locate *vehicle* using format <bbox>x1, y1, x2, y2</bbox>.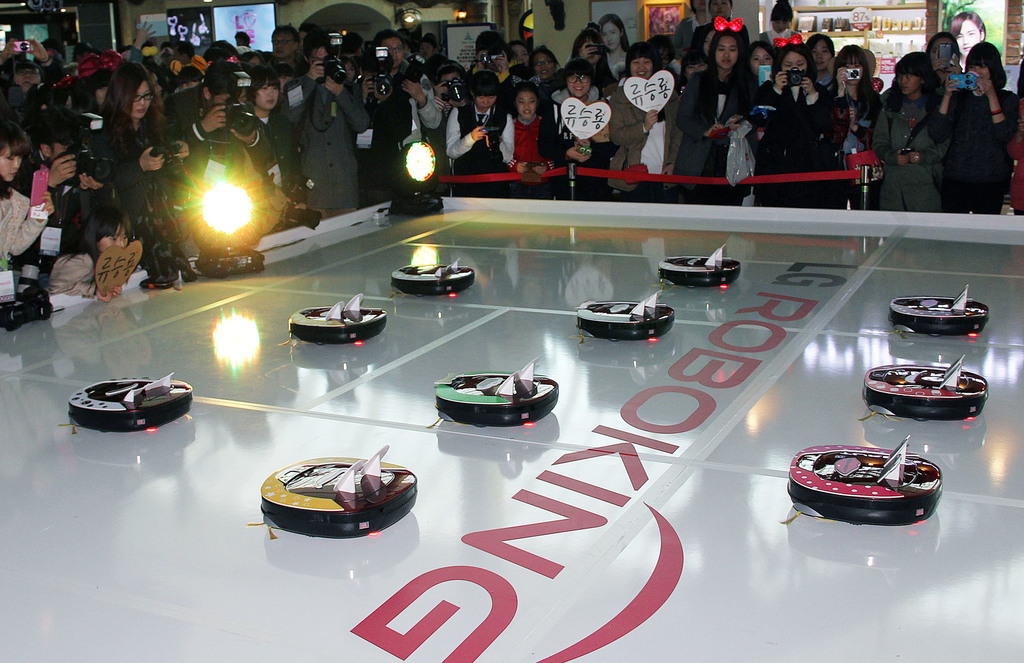
<bbox>58, 371, 199, 436</bbox>.
